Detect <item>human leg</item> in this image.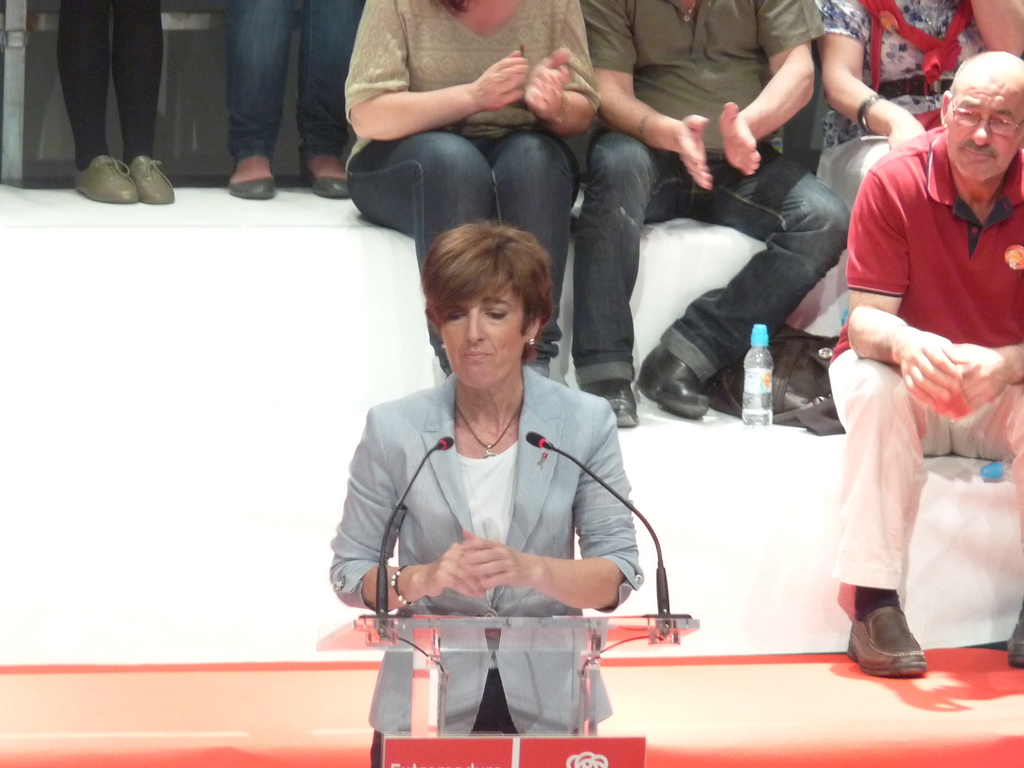
Detection: detection(806, 128, 895, 213).
